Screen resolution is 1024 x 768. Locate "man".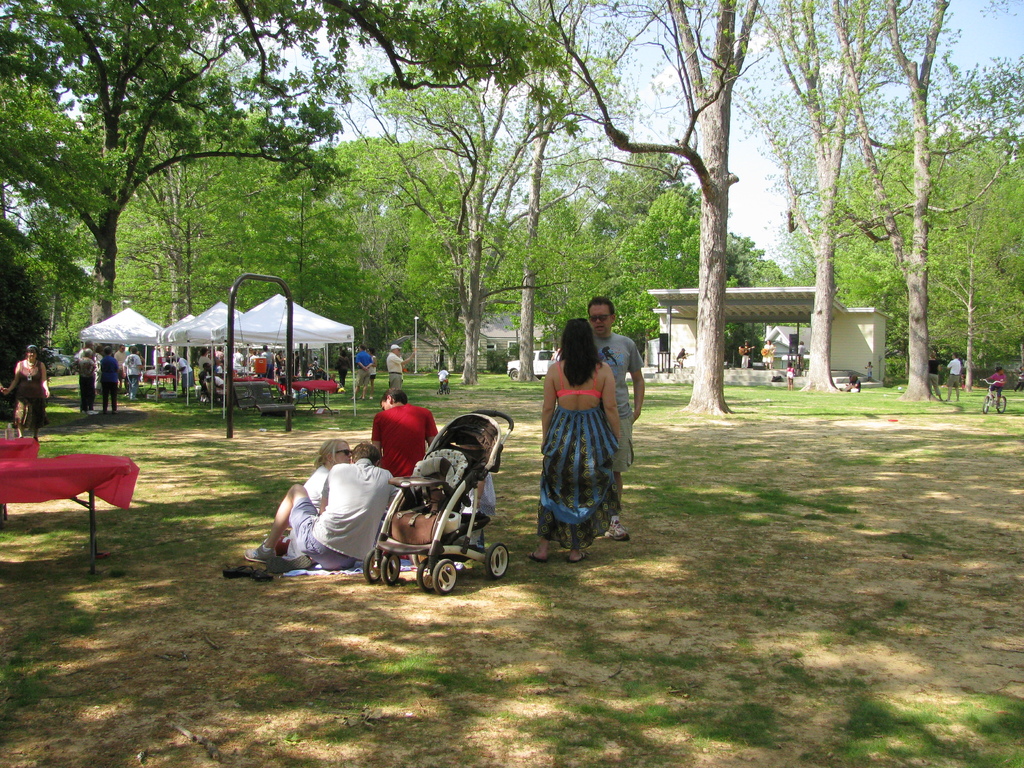
detection(240, 446, 415, 570).
